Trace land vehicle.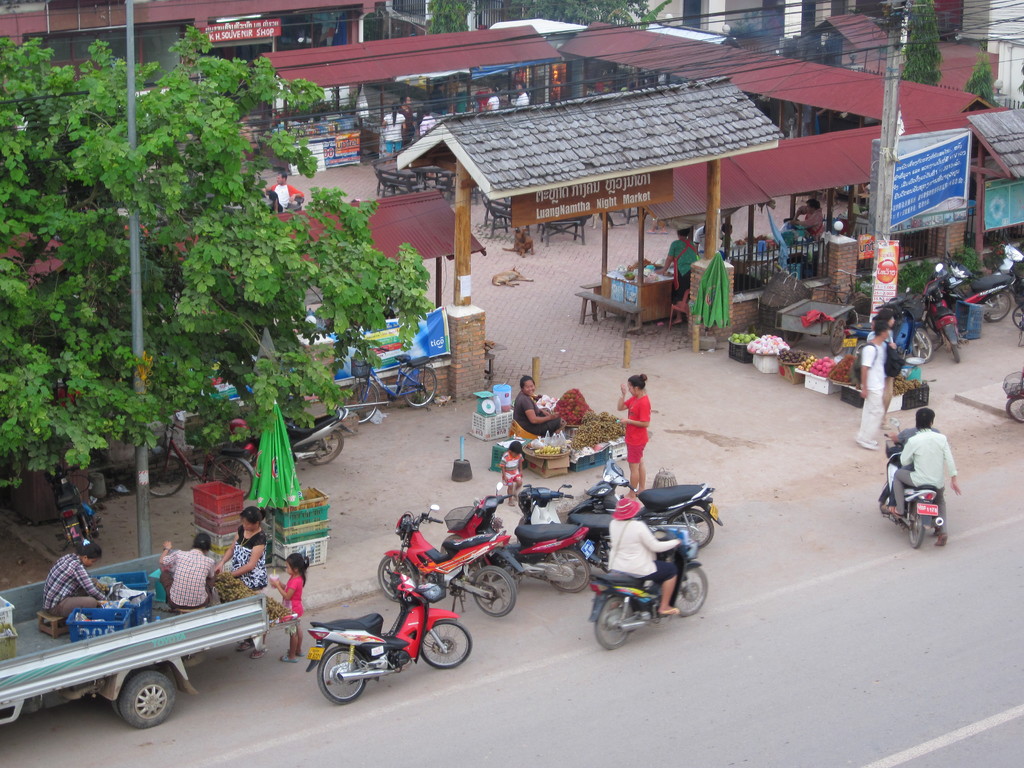
Traced to 907,271,964,357.
